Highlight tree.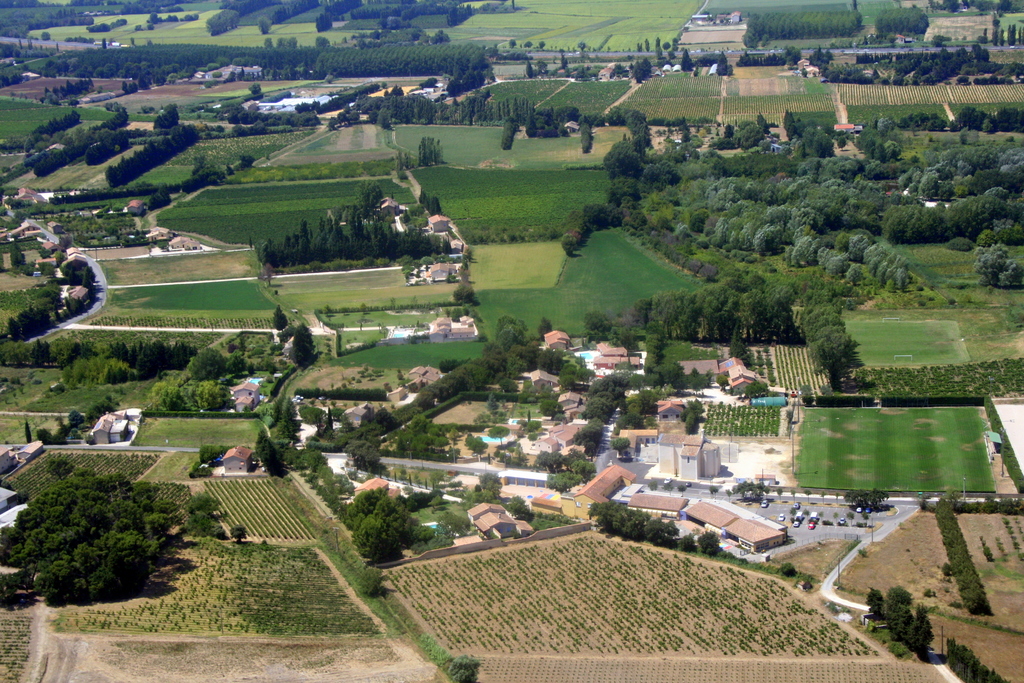
Highlighted region: [x1=385, y1=508, x2=417, y2=558].
